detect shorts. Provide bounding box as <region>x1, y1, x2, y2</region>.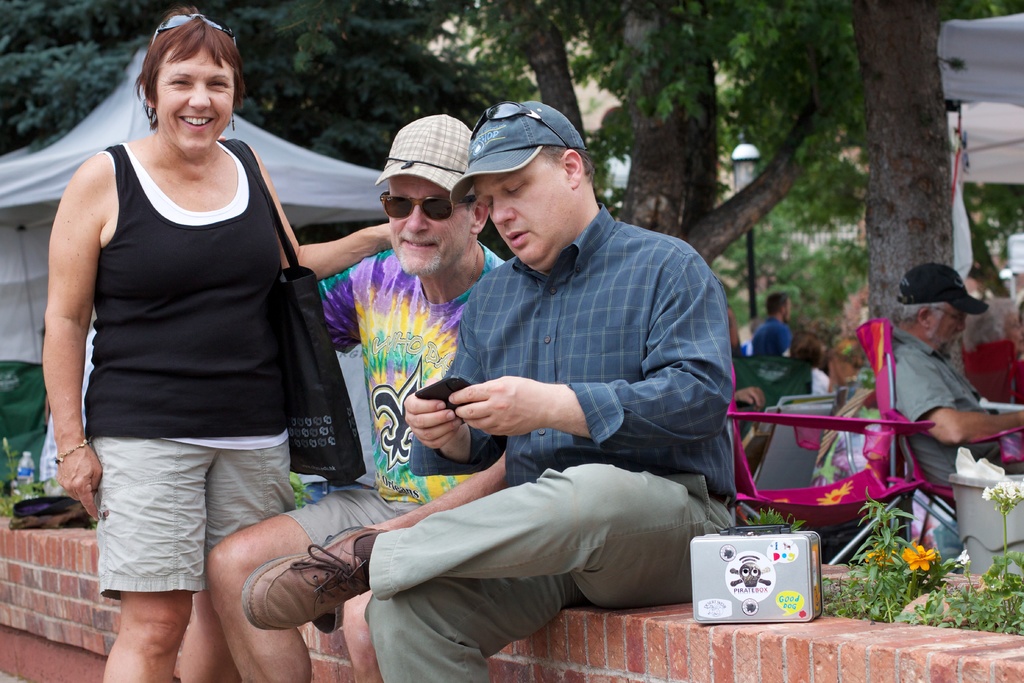
<region>294, 488, 409, 542</region>.
